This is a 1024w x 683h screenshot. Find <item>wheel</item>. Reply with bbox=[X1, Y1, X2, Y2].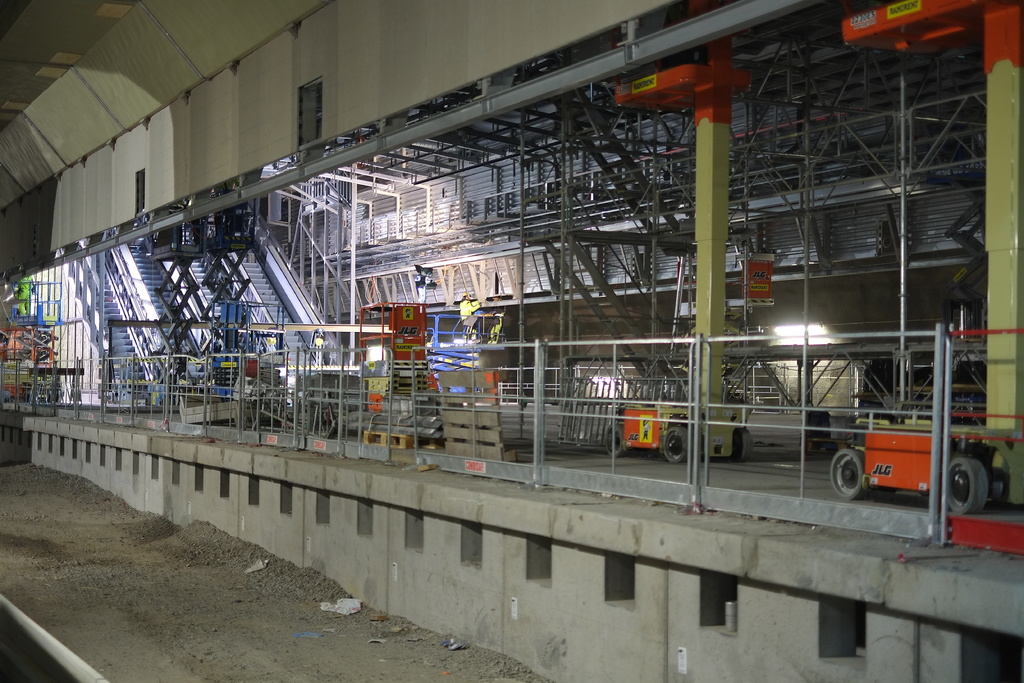
bbox=[805, 411, 831, 446].
